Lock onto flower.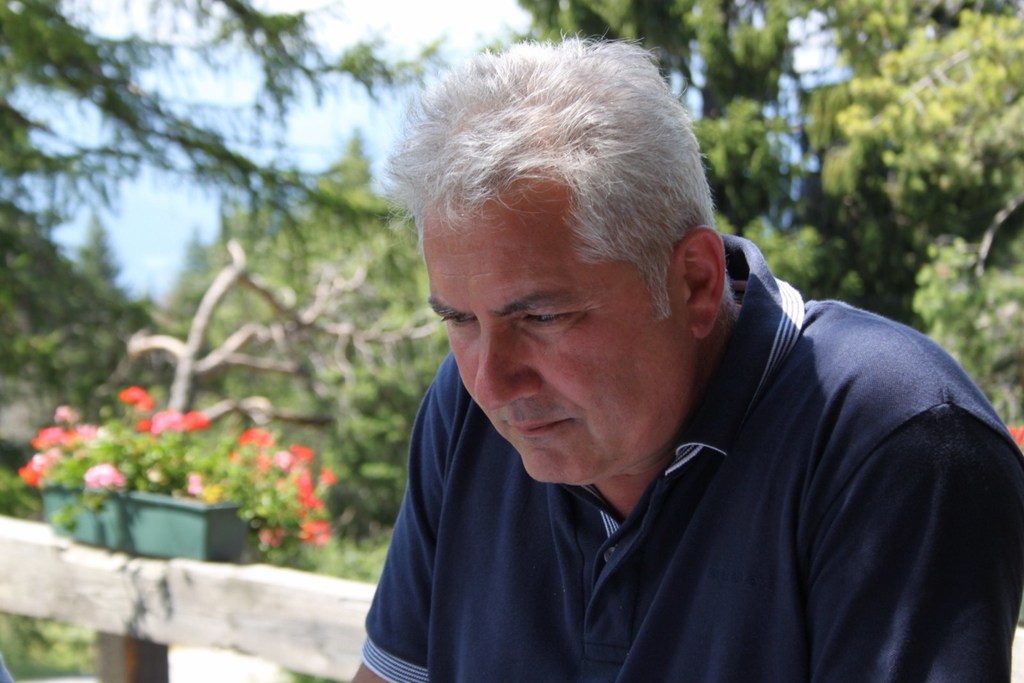
Locked: bbox=(84, 464, 125, 489).
